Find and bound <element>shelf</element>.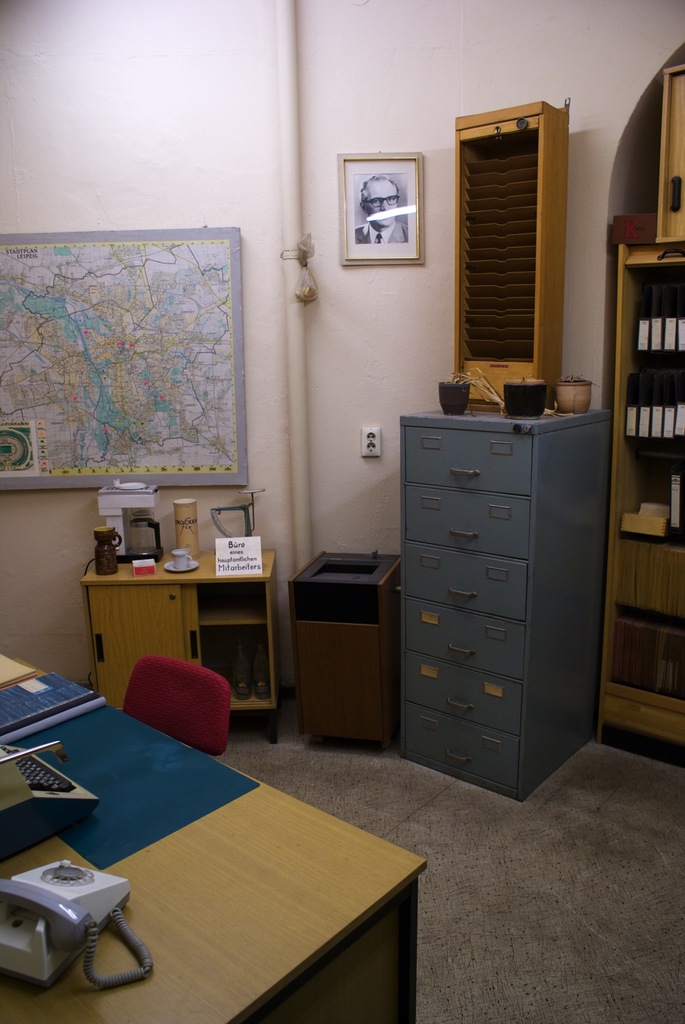
Bound: x1=595, y1=220, x2=684, y2=776.
